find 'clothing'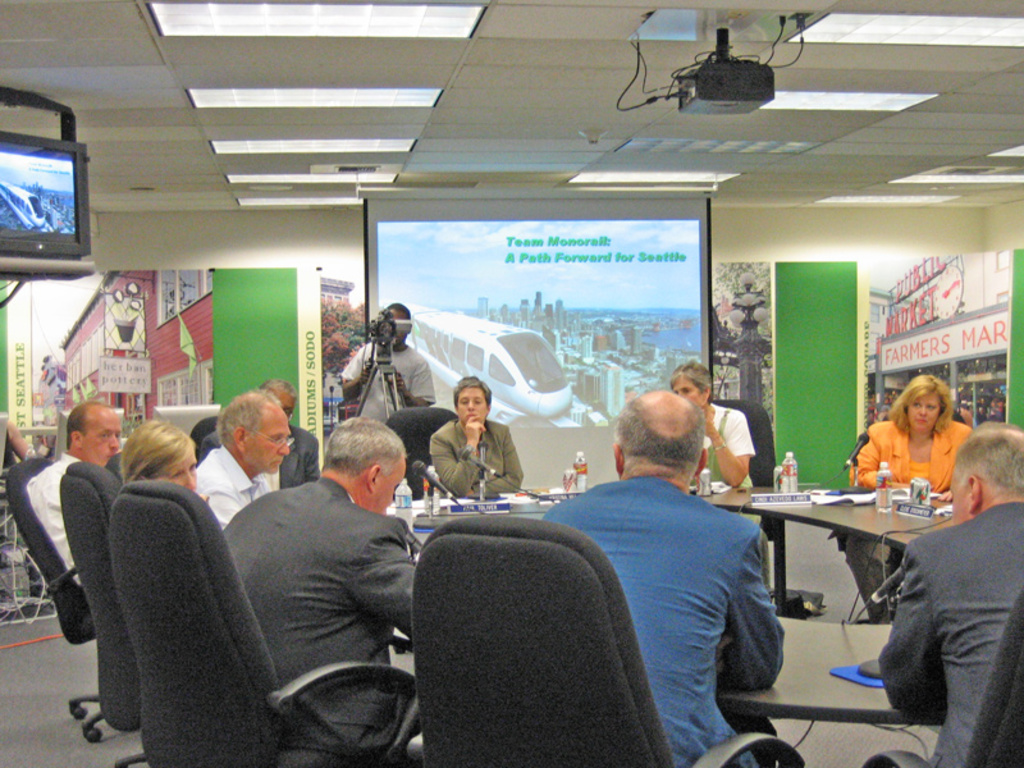
[x1=845, y1=411, x2=978, y2=621]
